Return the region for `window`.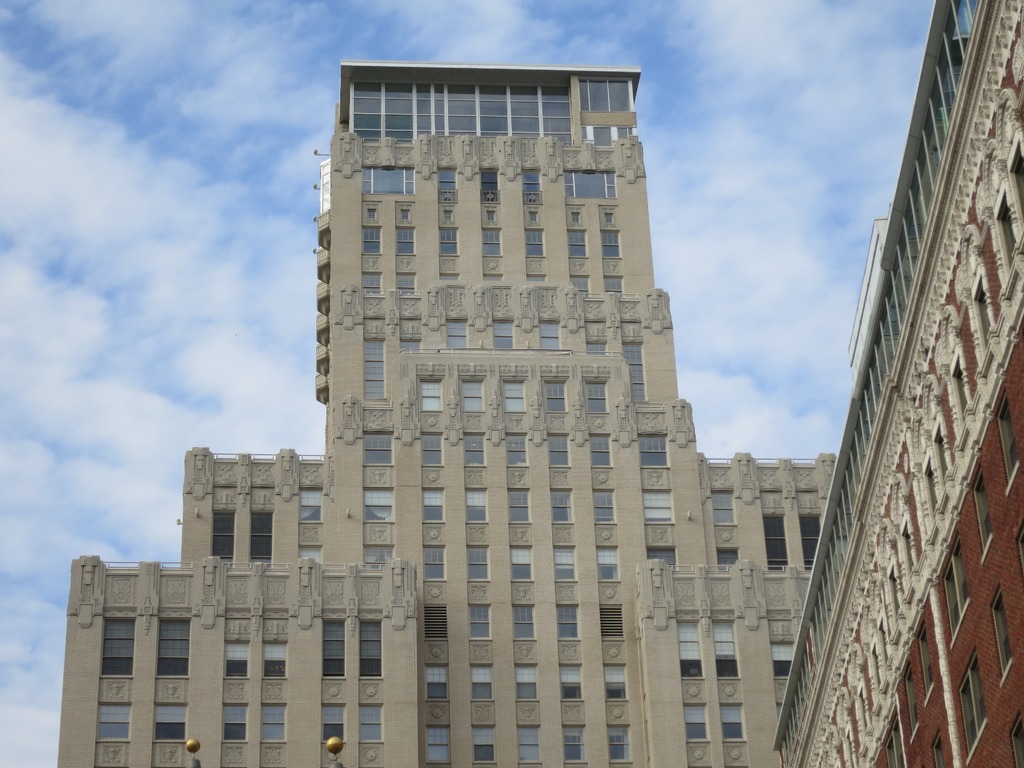
crop(444, 211, 452, 222).
